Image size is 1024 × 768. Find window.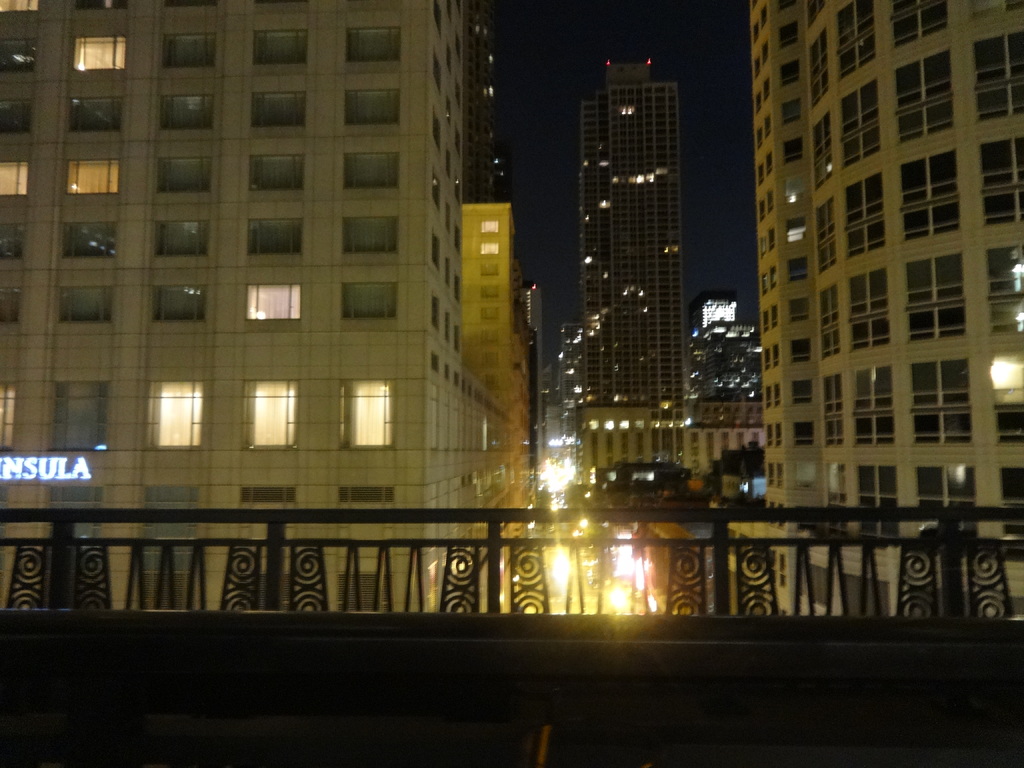
x1=444 y1=254 x2=451 y2=285.
